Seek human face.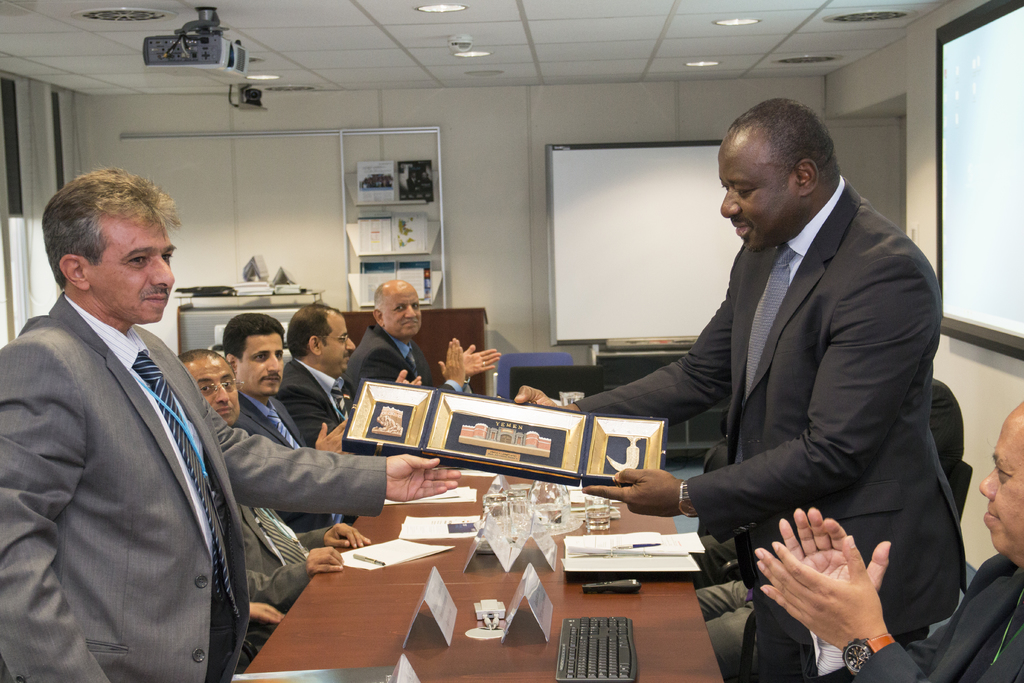
region(717, 148, 797, 252).
